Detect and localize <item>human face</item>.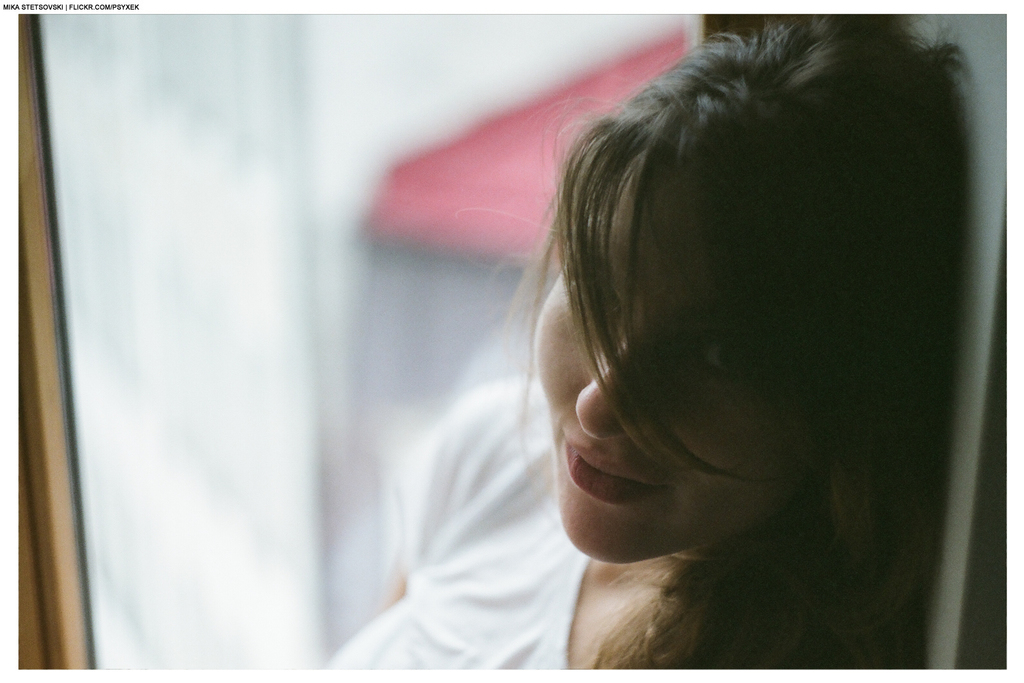
Localized at box(540, 172, 801, 565).
